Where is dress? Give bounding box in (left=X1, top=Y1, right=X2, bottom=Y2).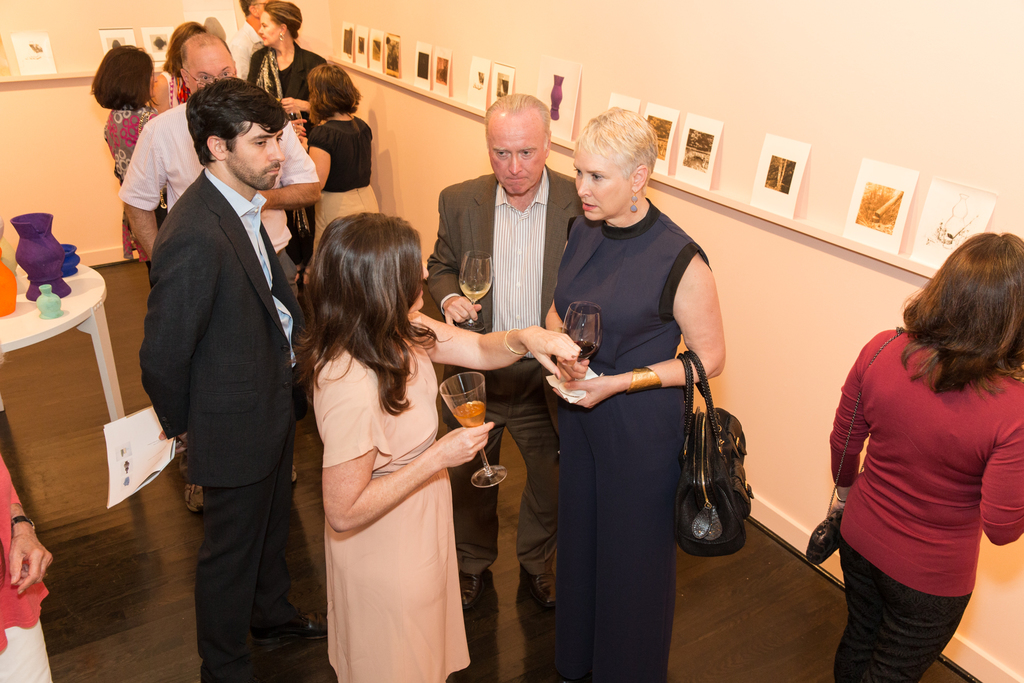
(left=314, top=350, right=474, bottom=682).
